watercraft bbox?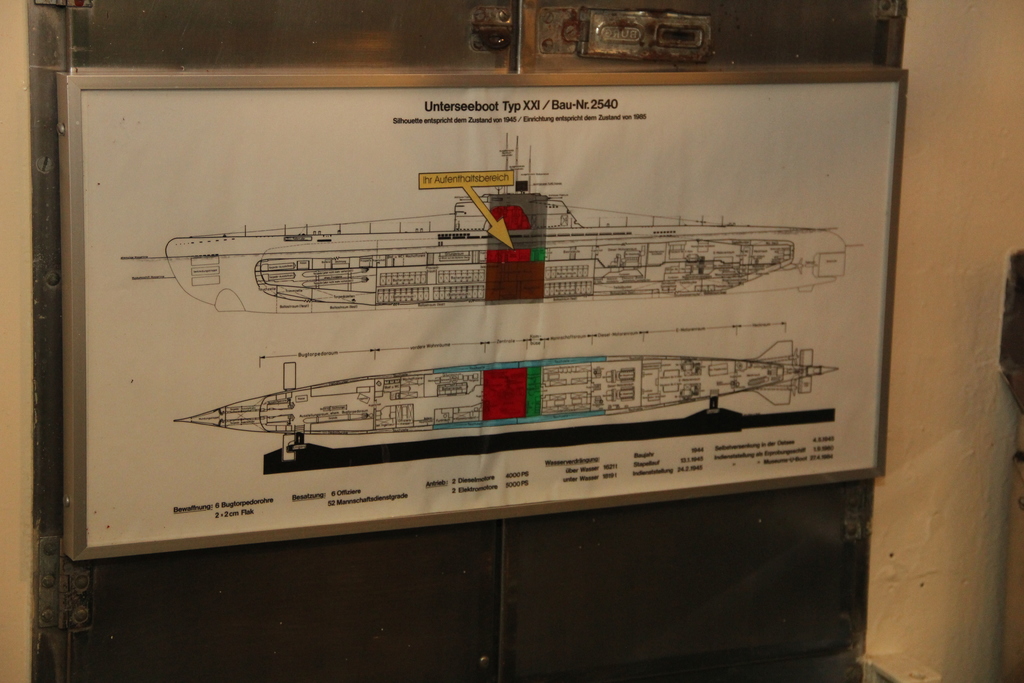
171 359 838 424
